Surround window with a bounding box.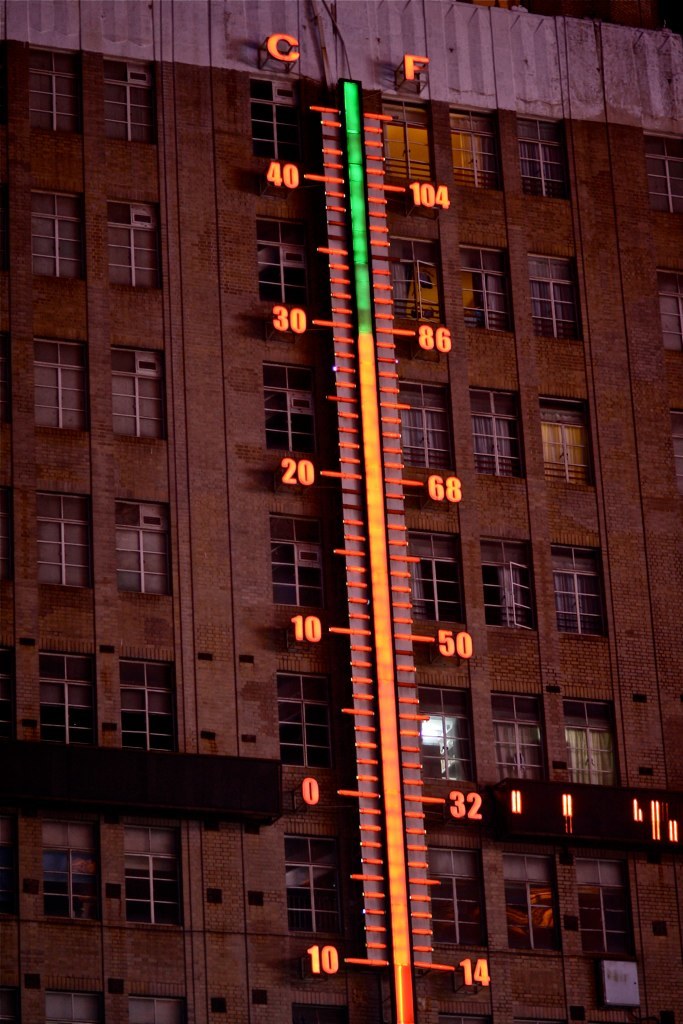
bbox=(35, 344, 84, 427).
